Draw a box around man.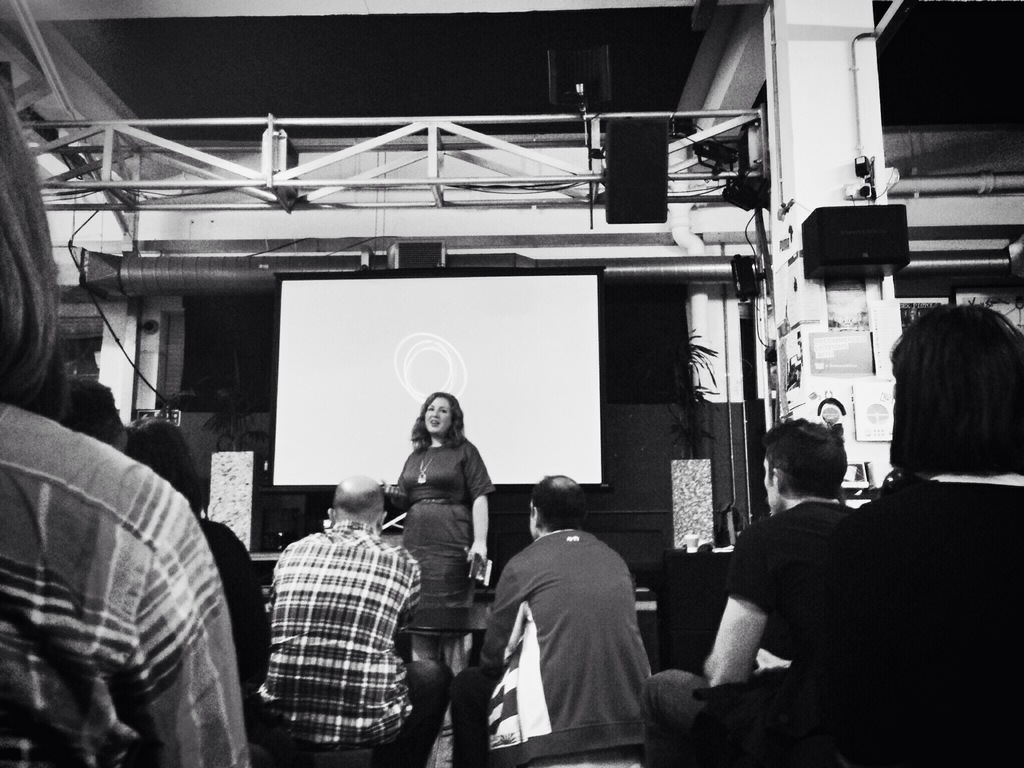
{"x1": 635, "y1": 411, "x2": 877, "y2": 749}.
